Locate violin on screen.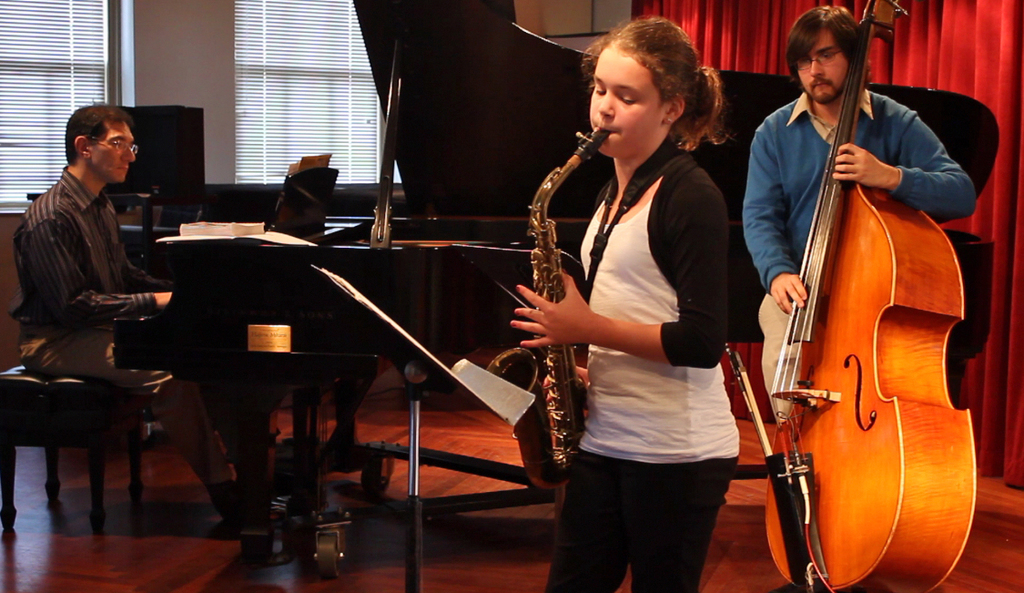
On screen at left=759, top=0, right=978, bottom=592.
